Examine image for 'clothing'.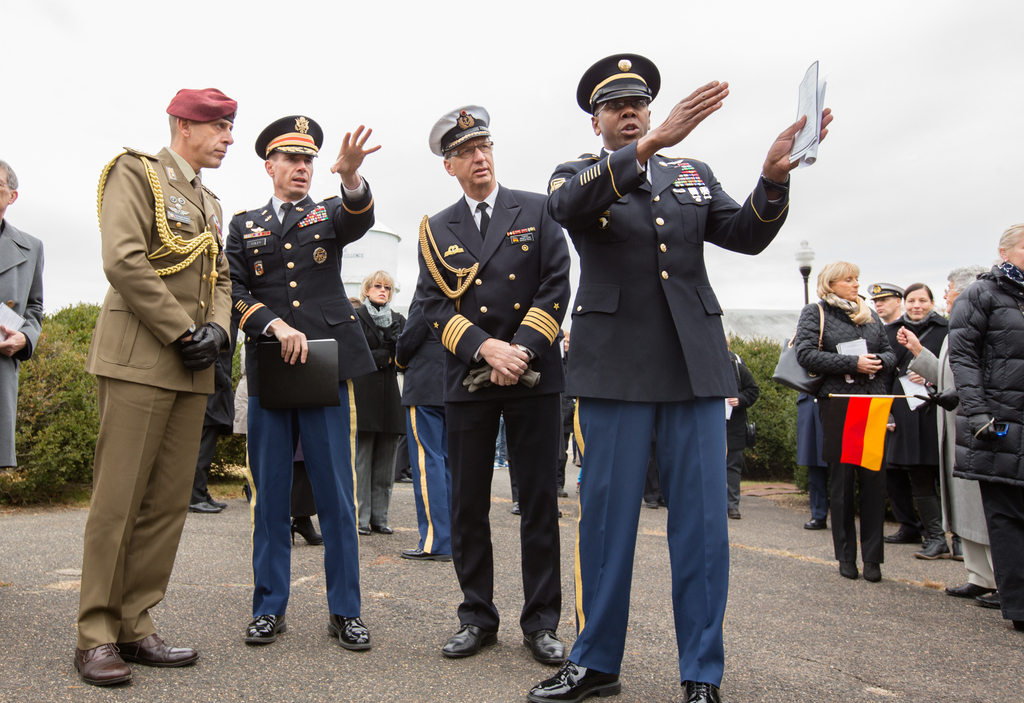
Examination result: [x1=889, y1=319, x2=900, y2=366].
